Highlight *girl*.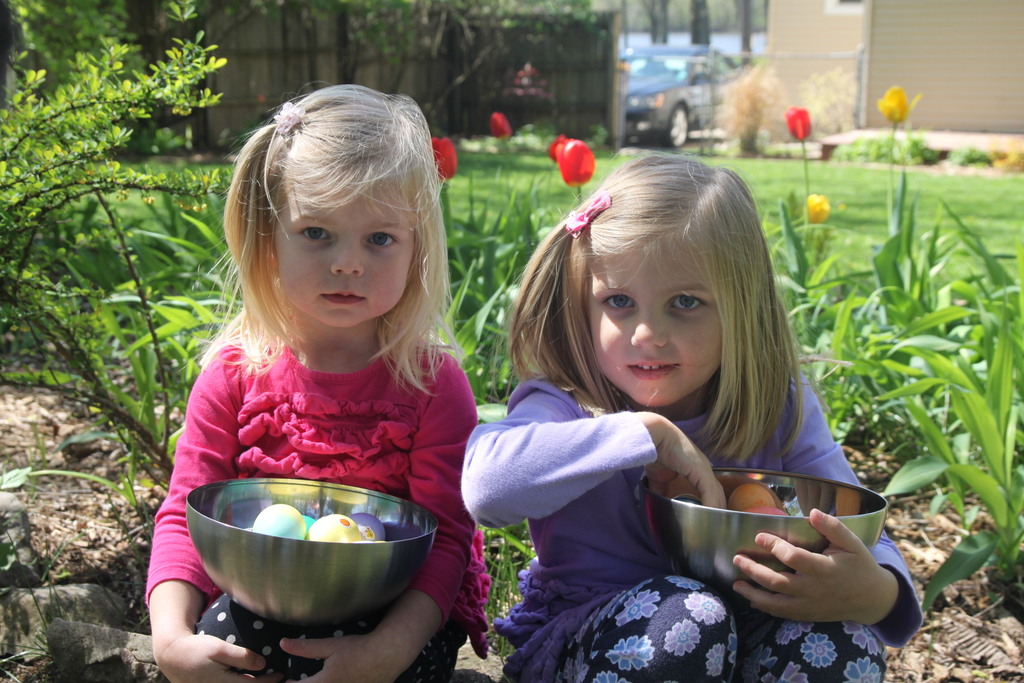
Highlighted region: box=[460, 152, 922, 682].
